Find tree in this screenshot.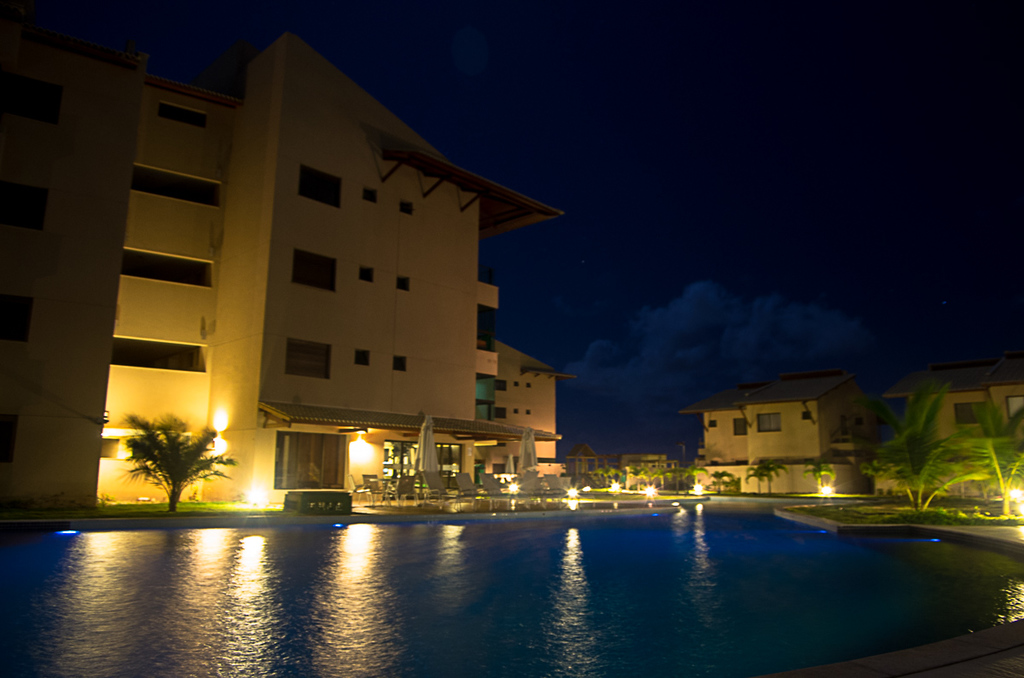
The bounding box for tree is pyautogui.locateOnScreen(109, 396, 236, 513).
